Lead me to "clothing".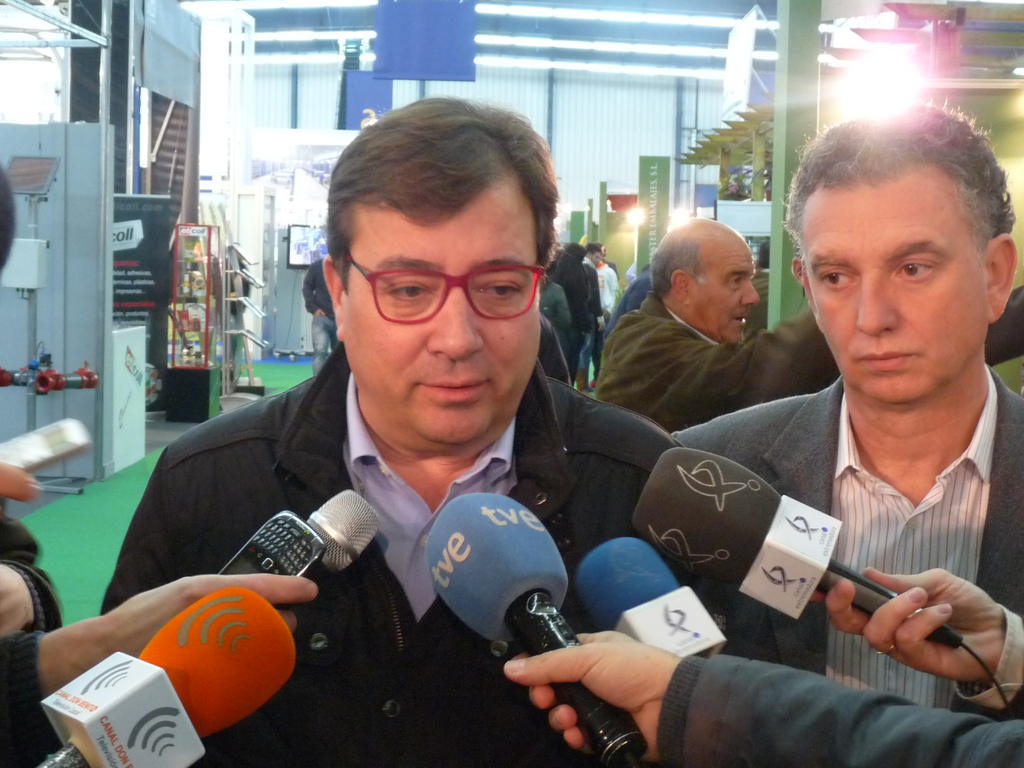
Lead to (0, 492, 70, 767).
